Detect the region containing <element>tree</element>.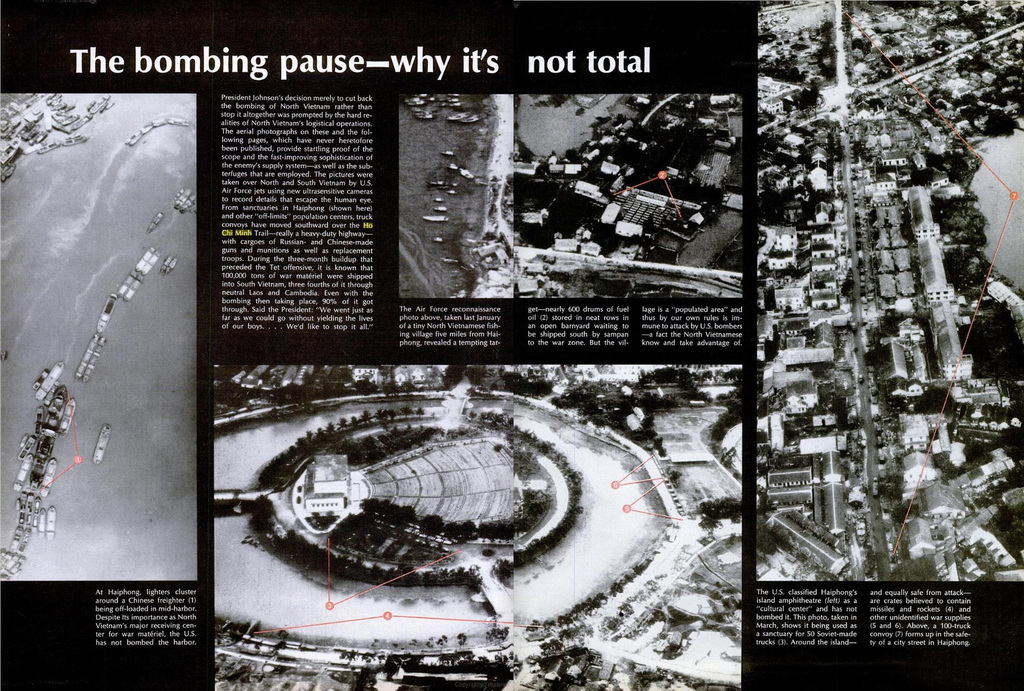
select_region(470, 364, 483, 390).
